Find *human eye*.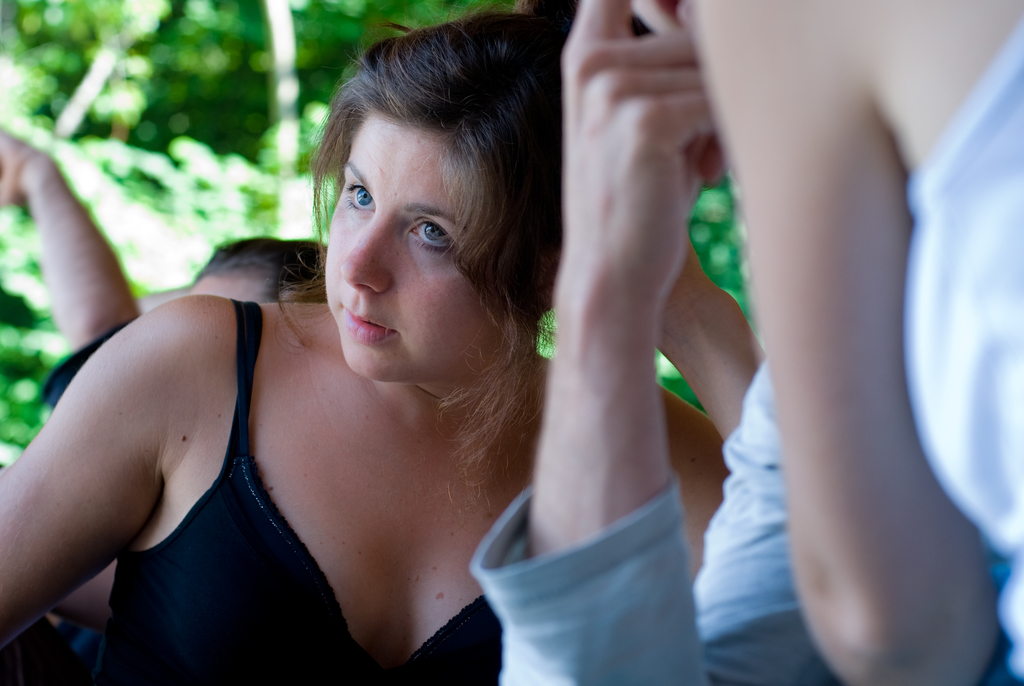
<bbox>405, 216, 458, 253</bbox>.
